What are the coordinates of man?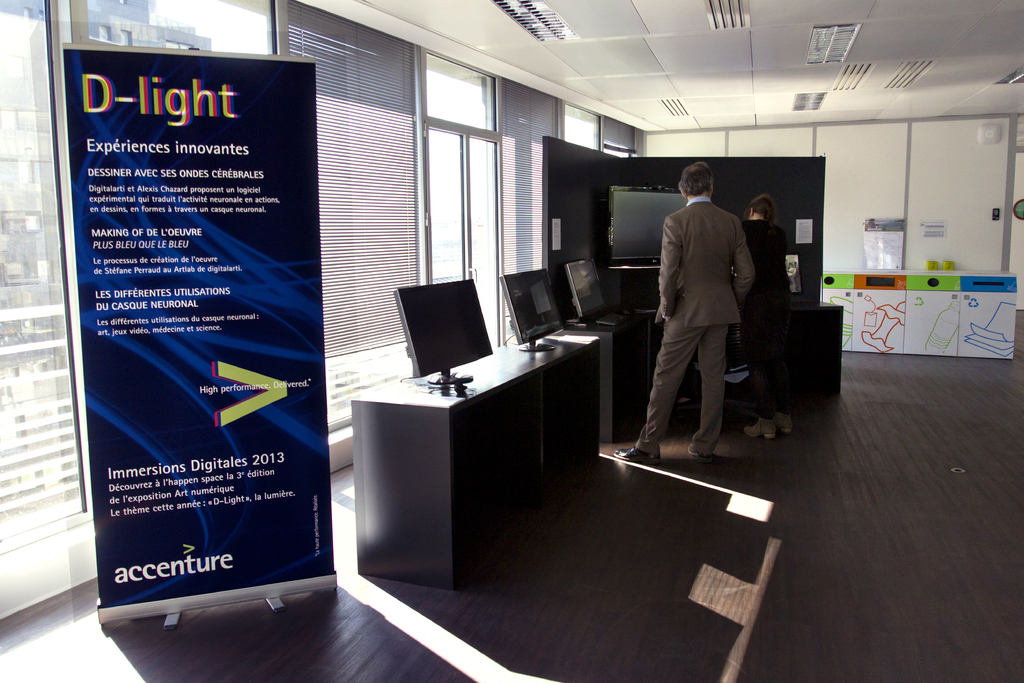
639 159 773 489.
